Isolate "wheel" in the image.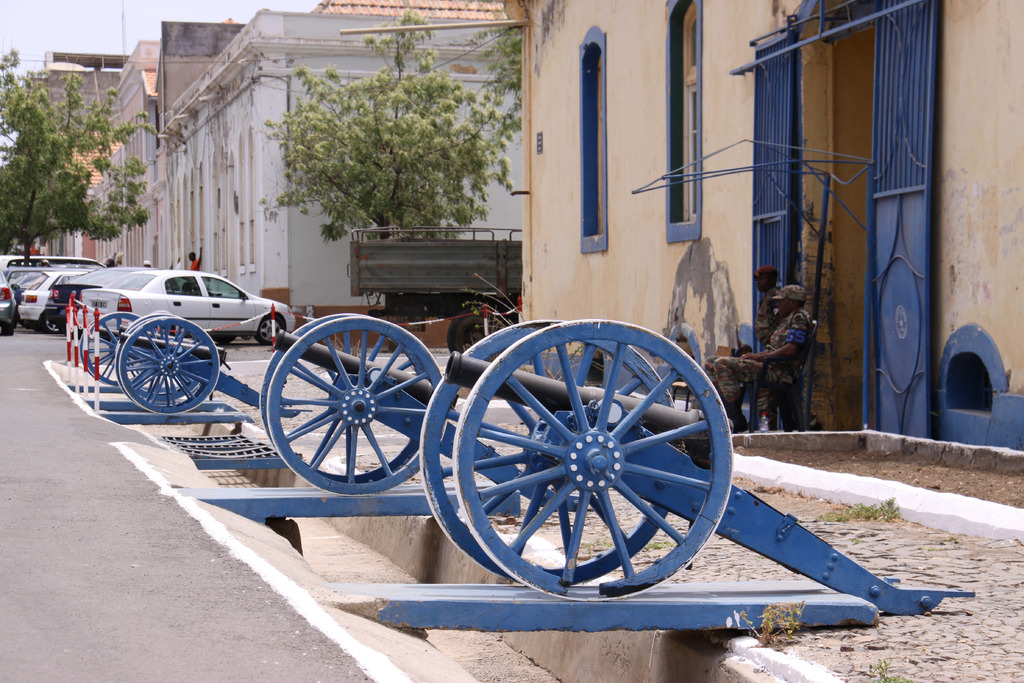
Isolated region: (1,329,13,334).
